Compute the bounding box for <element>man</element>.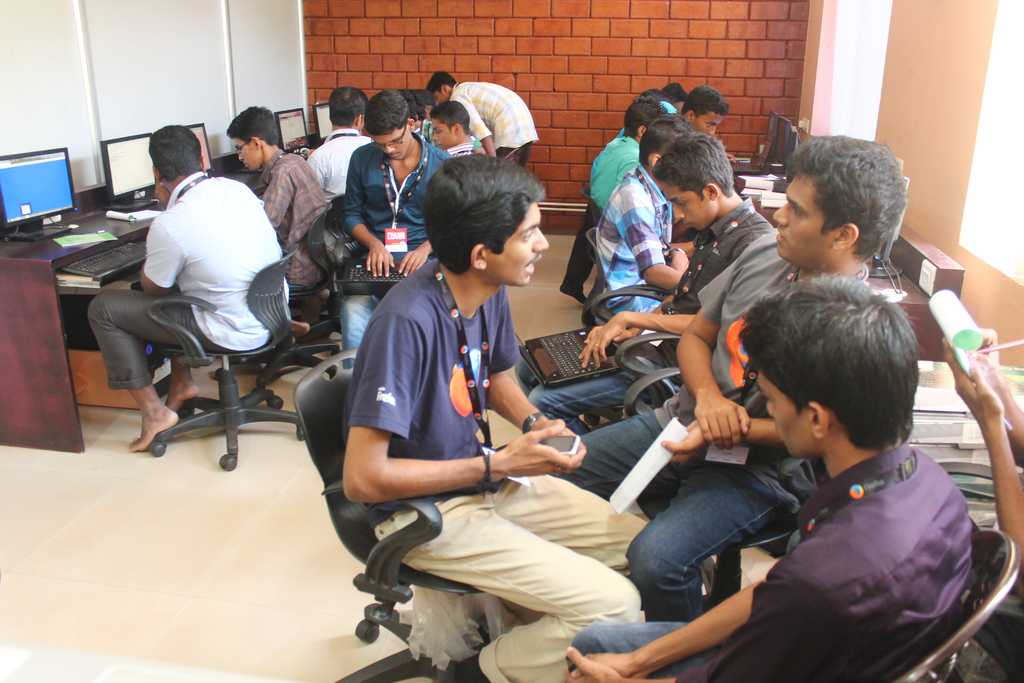
x1=341, y1=153, x2=650, y2=682.
